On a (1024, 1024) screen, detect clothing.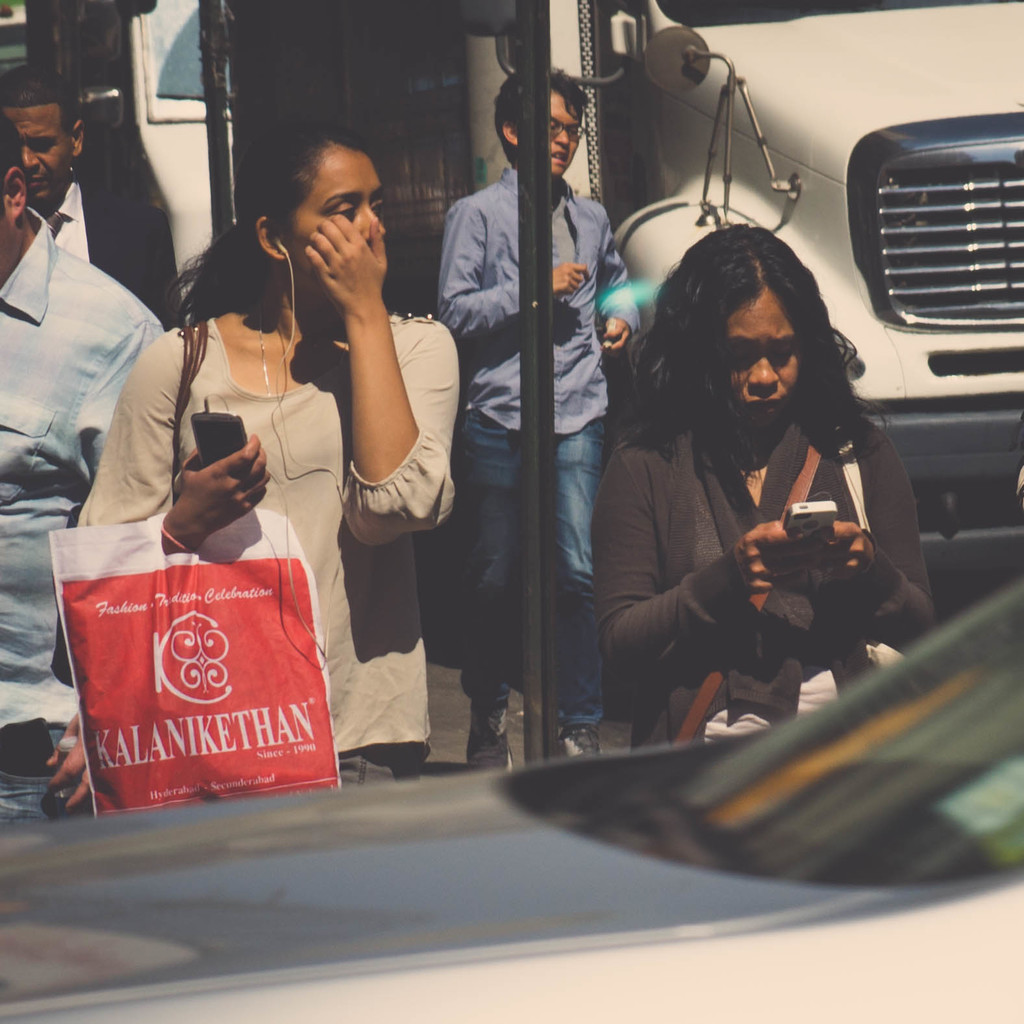
(593,386,936,753).
